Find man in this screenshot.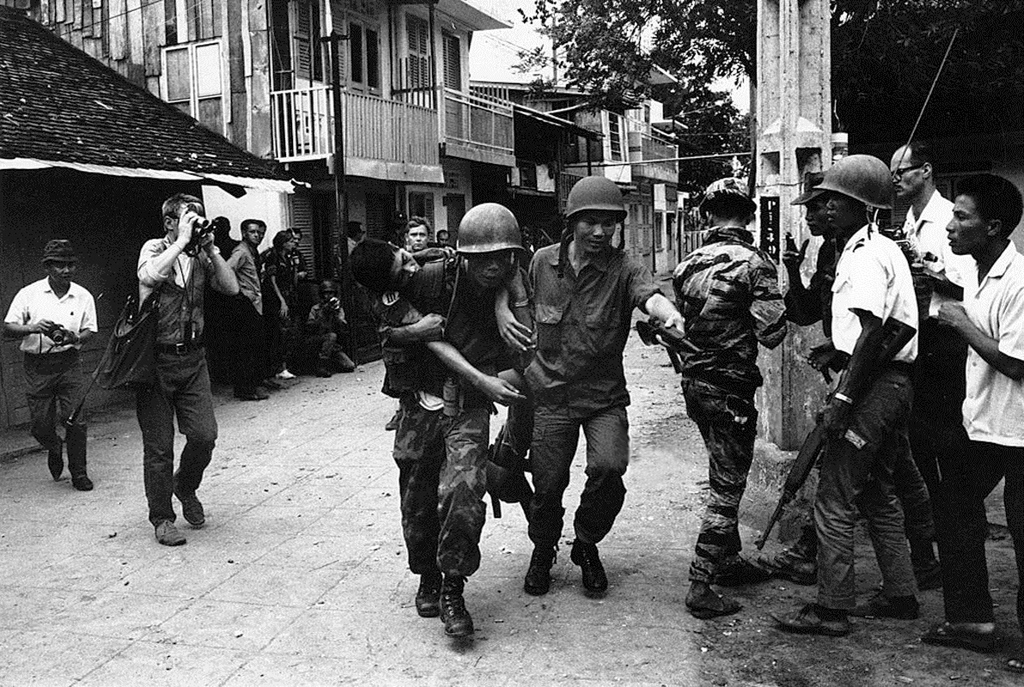
The bounding box for man is select_region(782, 153, 943, 638).
